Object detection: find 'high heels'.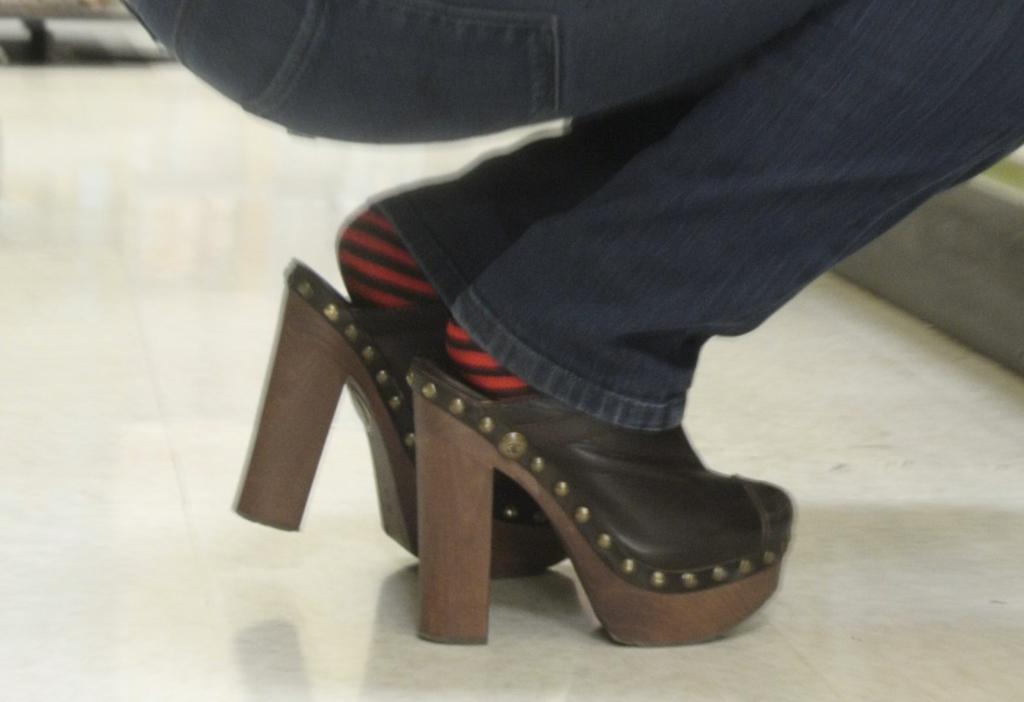
234 256 573 573.
